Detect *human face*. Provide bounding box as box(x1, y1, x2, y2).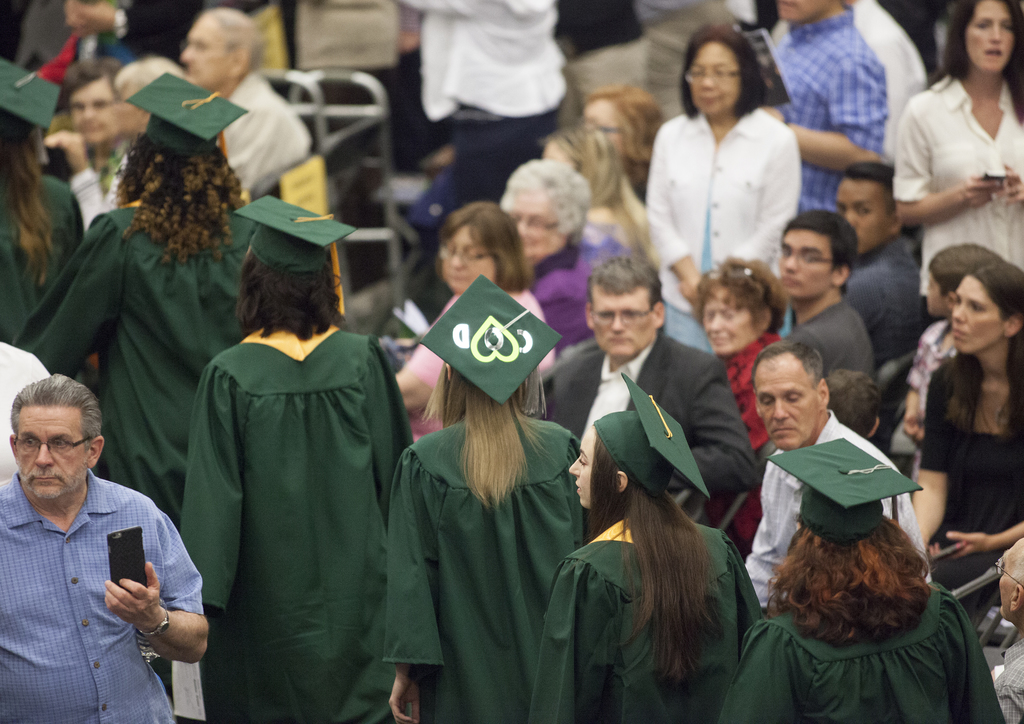
box(584, 102, 622, 149).
